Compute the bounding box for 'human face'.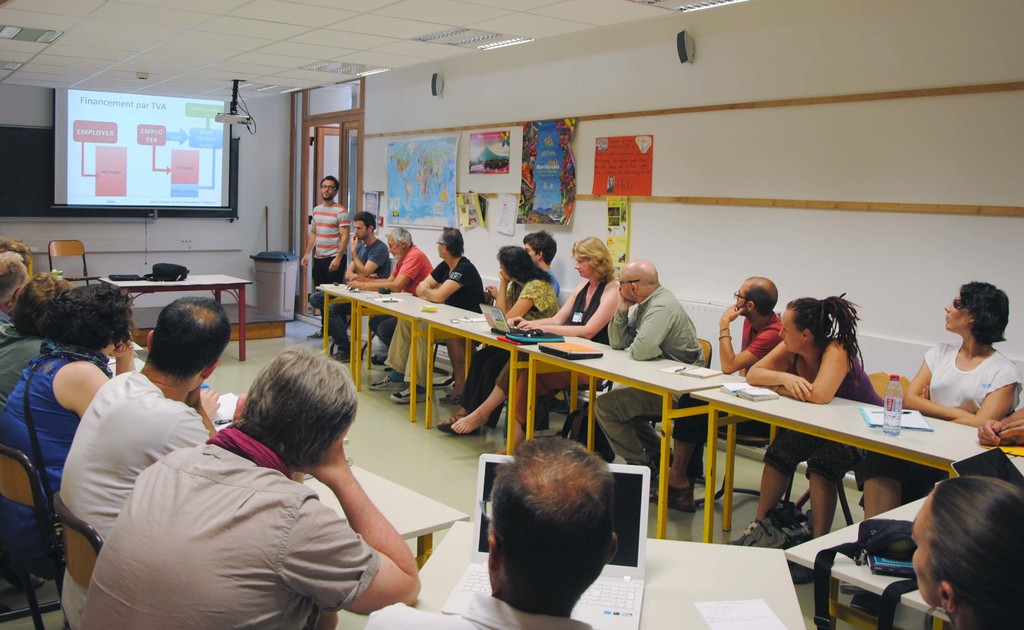
crop(945, 289, 971, 332).
